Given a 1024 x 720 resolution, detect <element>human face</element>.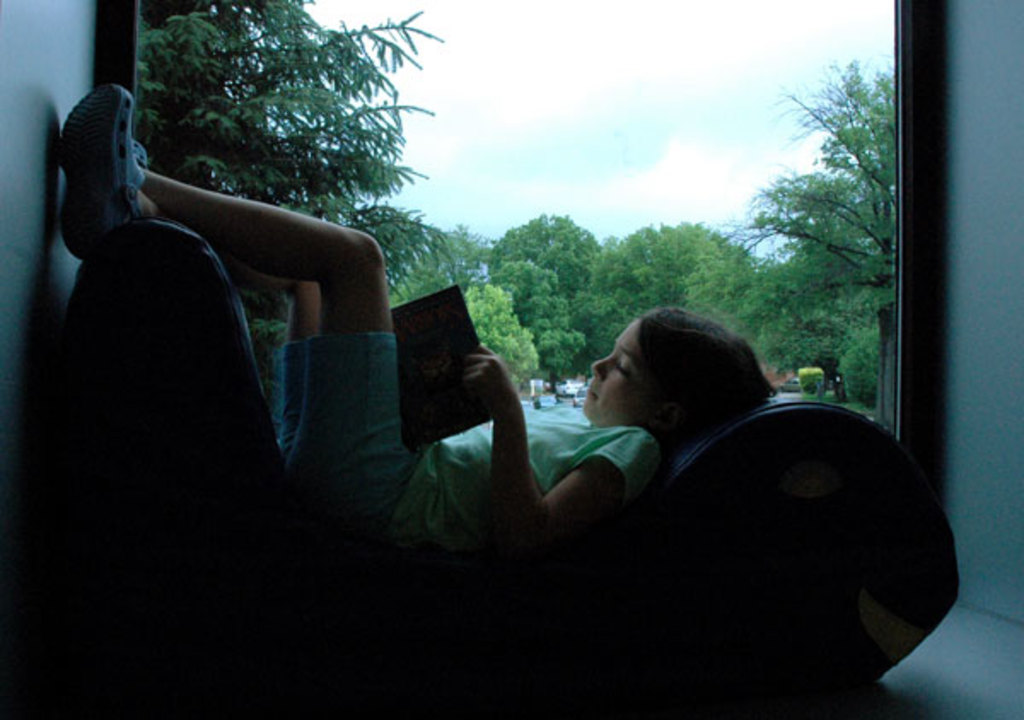
crop(587, 324, 679, 433).
